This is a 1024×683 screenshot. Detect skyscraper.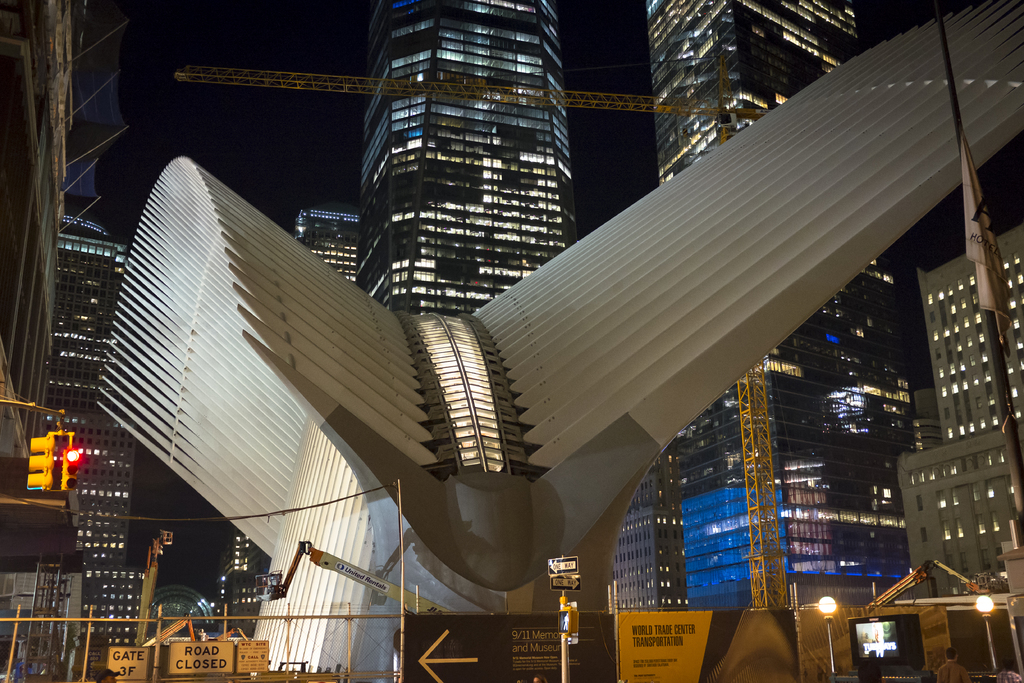
[648,0,921,605].
